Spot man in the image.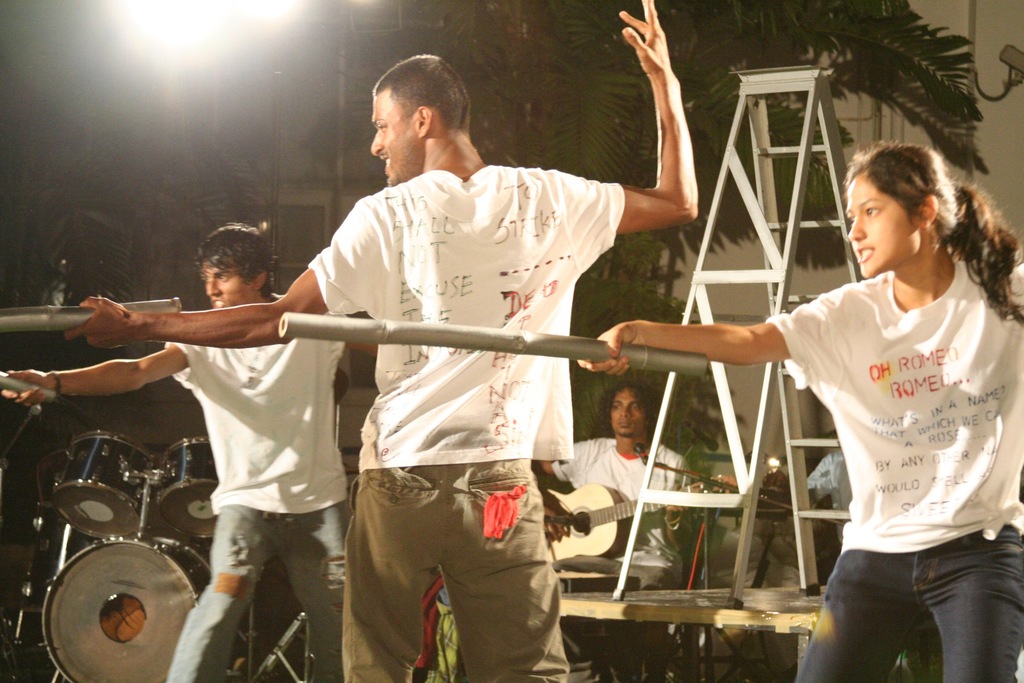
man found at Rect(65, 0, 700, 681).
